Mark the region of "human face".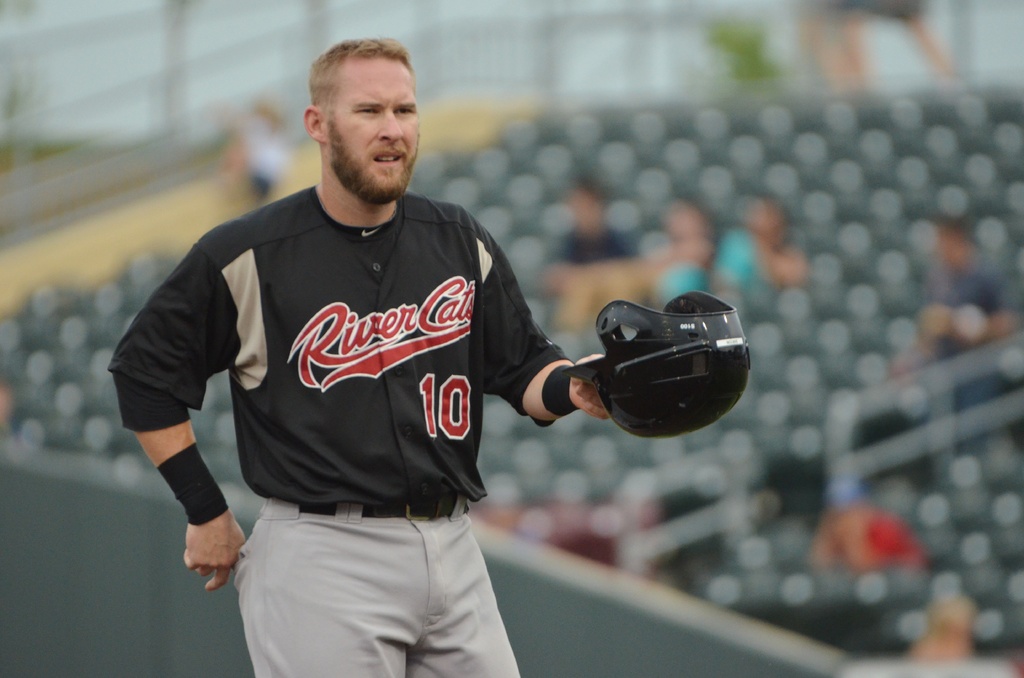
Region: (left=328, top=56, right=412, bottom=187).
